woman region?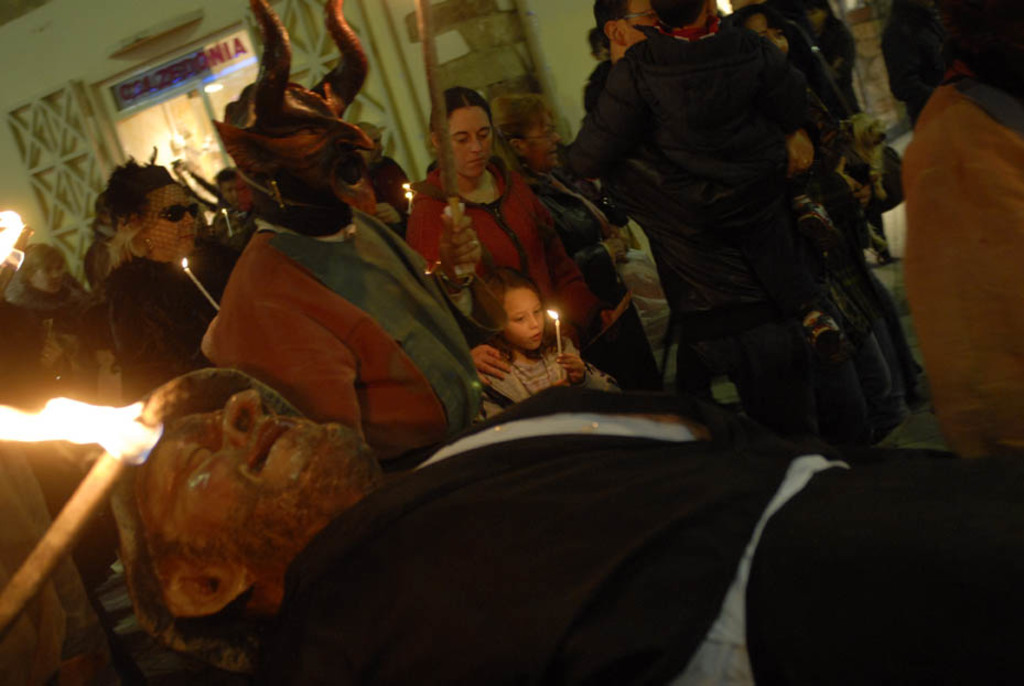
[x1=725, y1=3, x2=929, y2=415]
